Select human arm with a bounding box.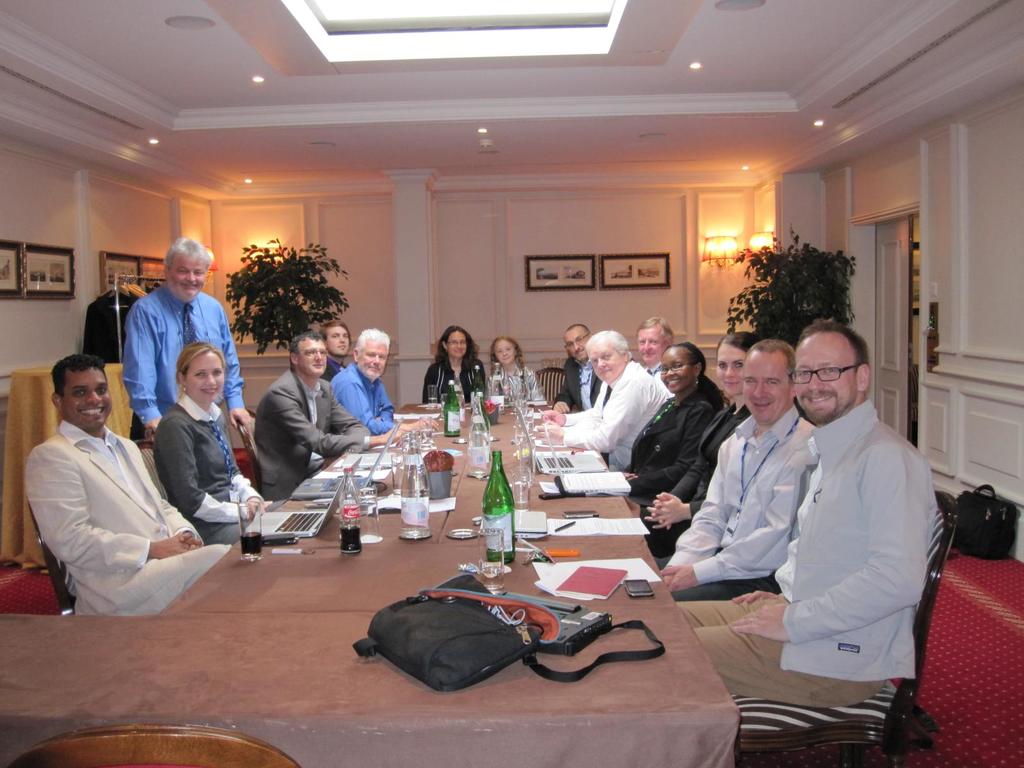
[left=626, top=404, right=669, bottom=457].
